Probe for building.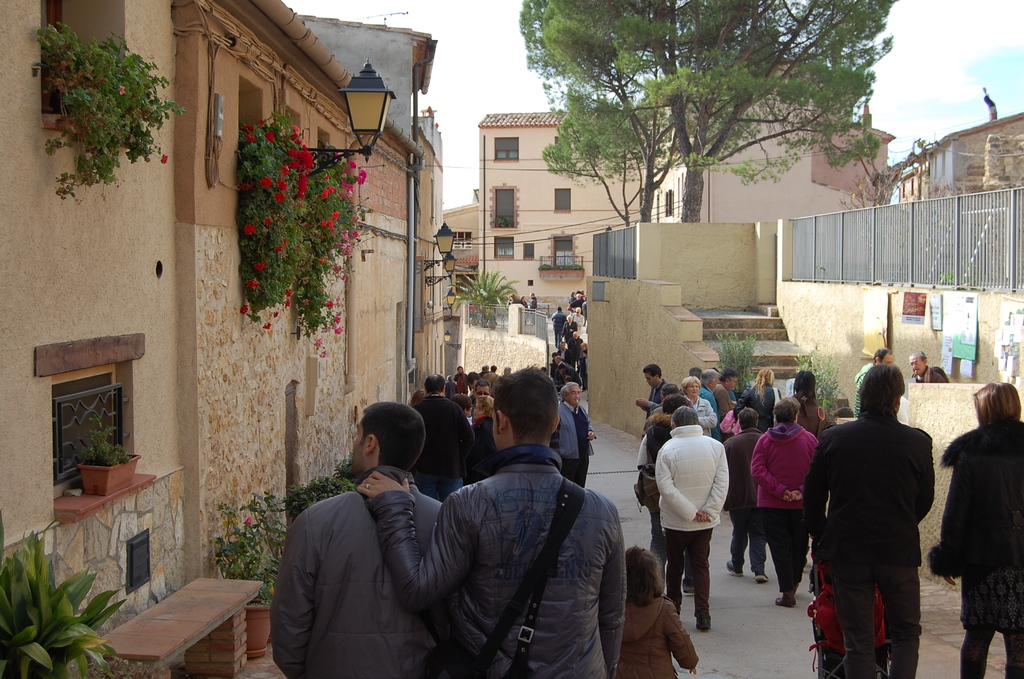
Probe result: 1/0/445/676.
